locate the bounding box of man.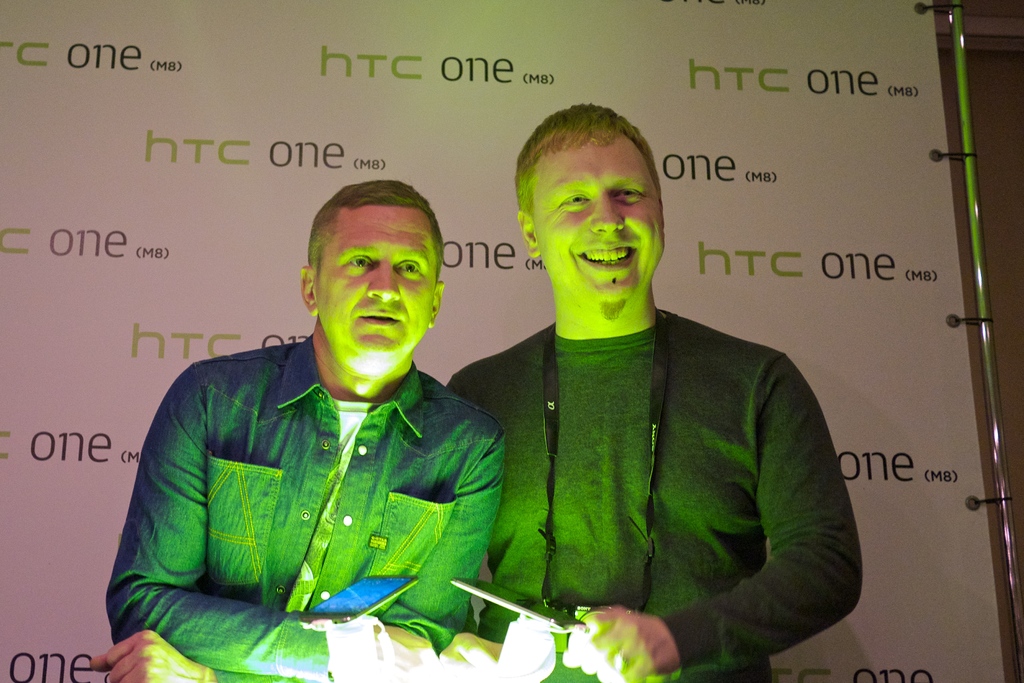
Bounding box: (x1=447, y1=102, x2=866, y2=682).
